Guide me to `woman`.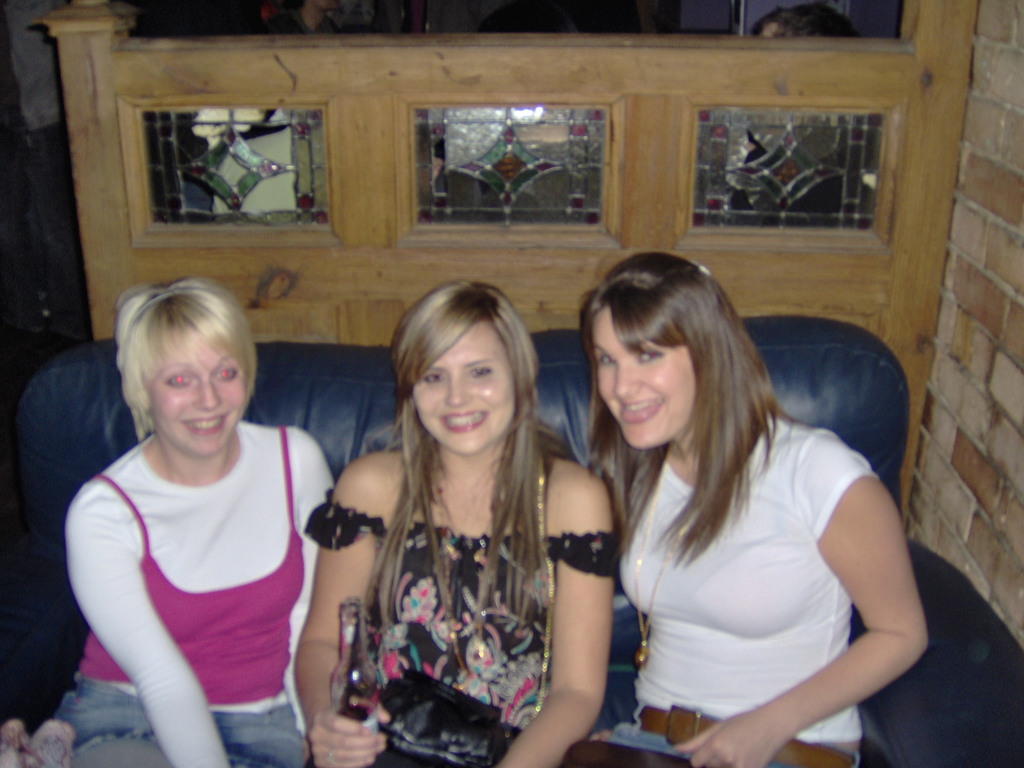
Guidance: rect(51, 287, 336, 767).
